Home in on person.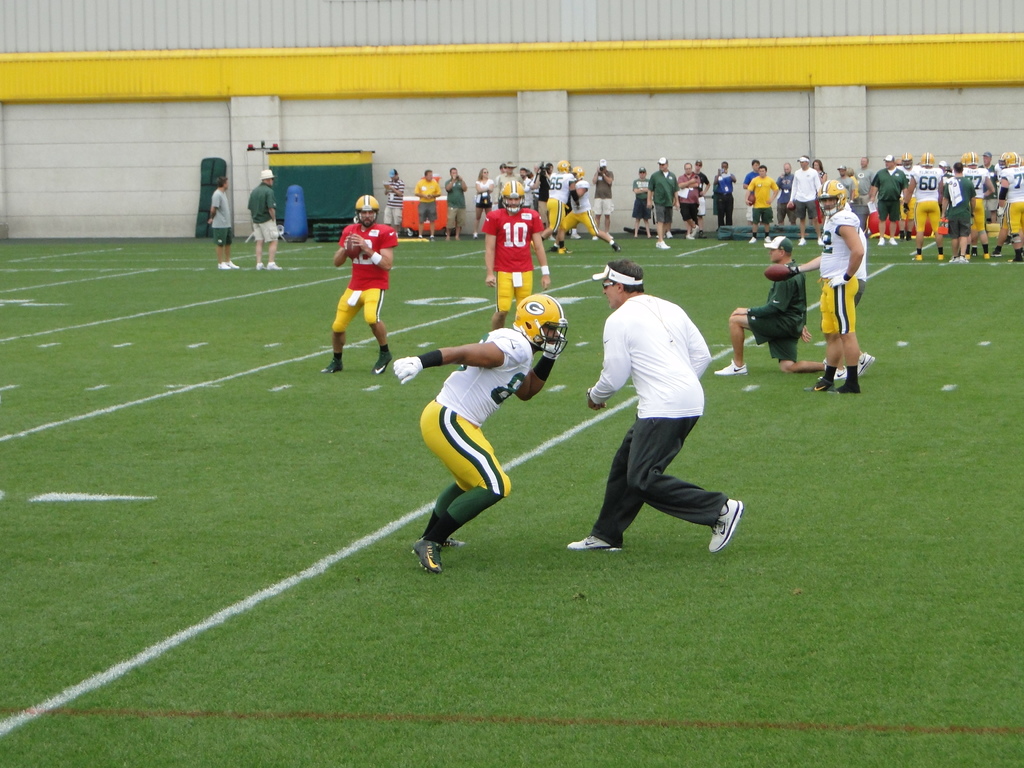
Homed in at x1=382, y1=170, x2=404, y2=233.
